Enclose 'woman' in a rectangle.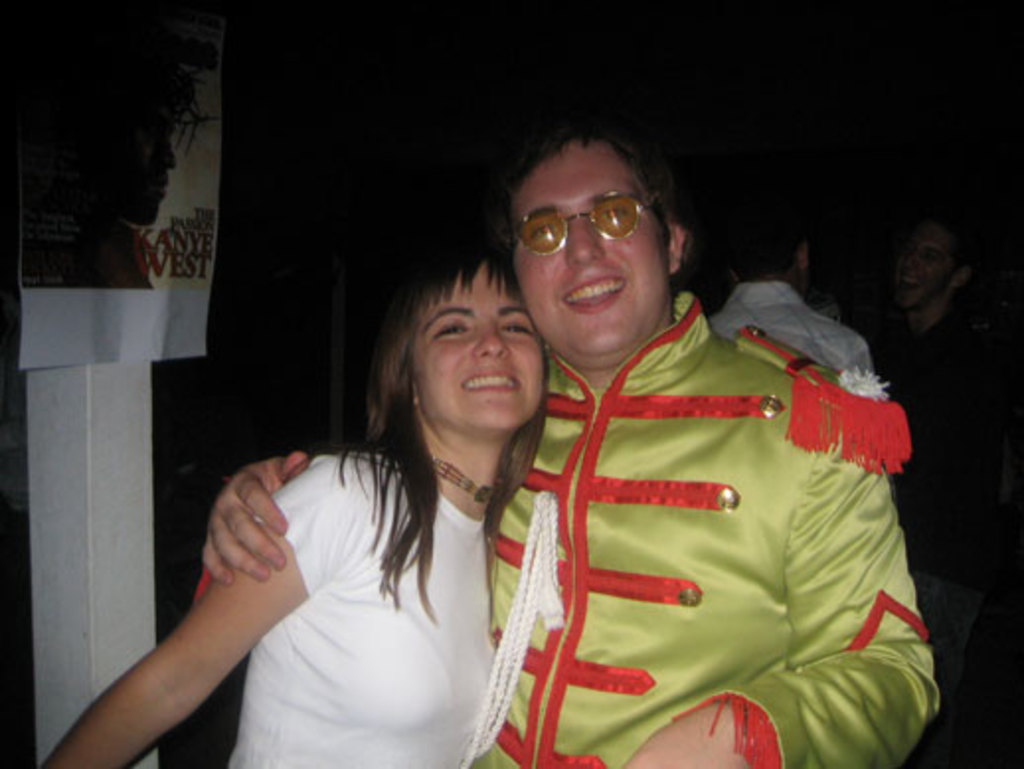
crop(30, 241, 567, 767).
